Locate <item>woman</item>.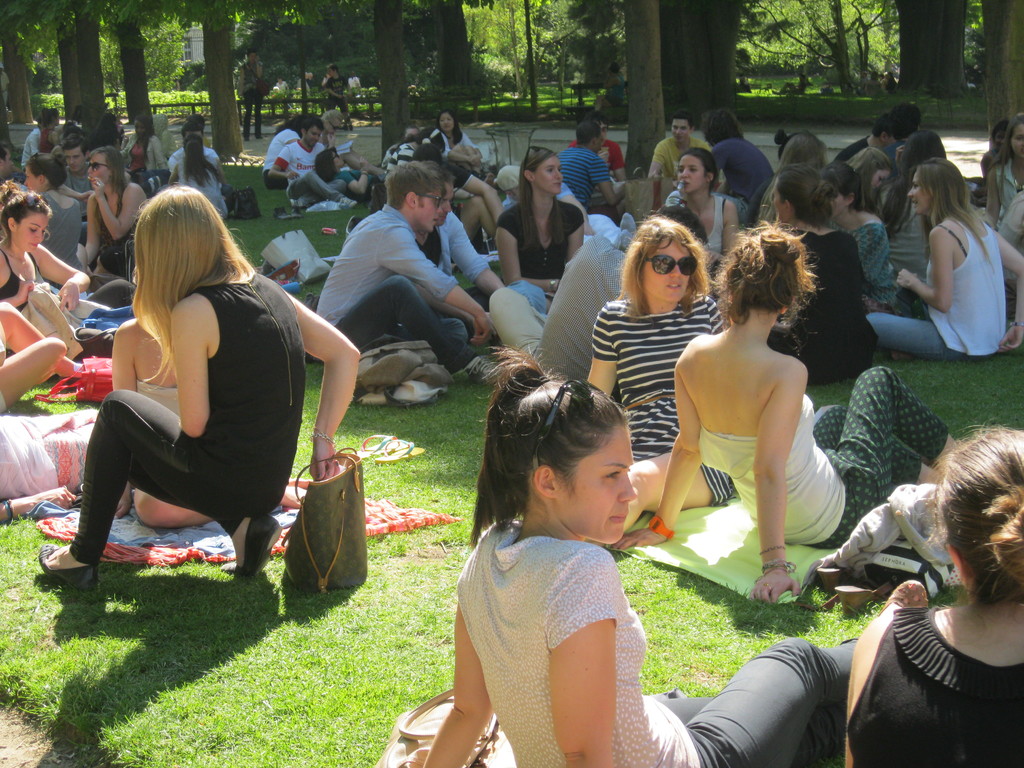
Bounding box: (665, 146, 753, 270).
